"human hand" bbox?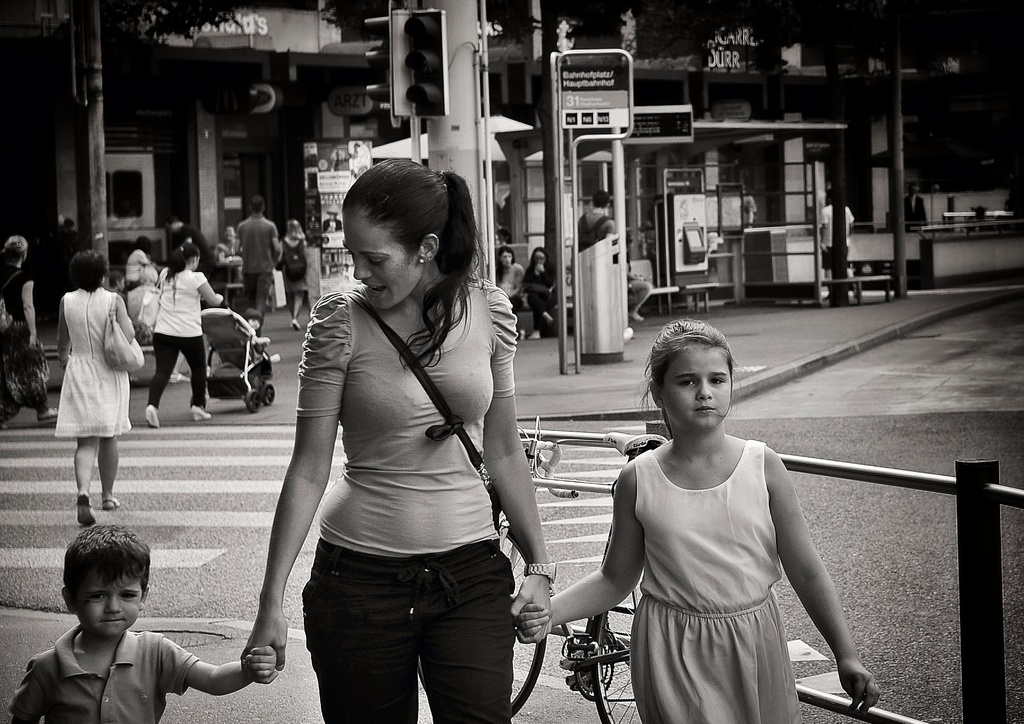
box=[243, 645, 280, 679]
